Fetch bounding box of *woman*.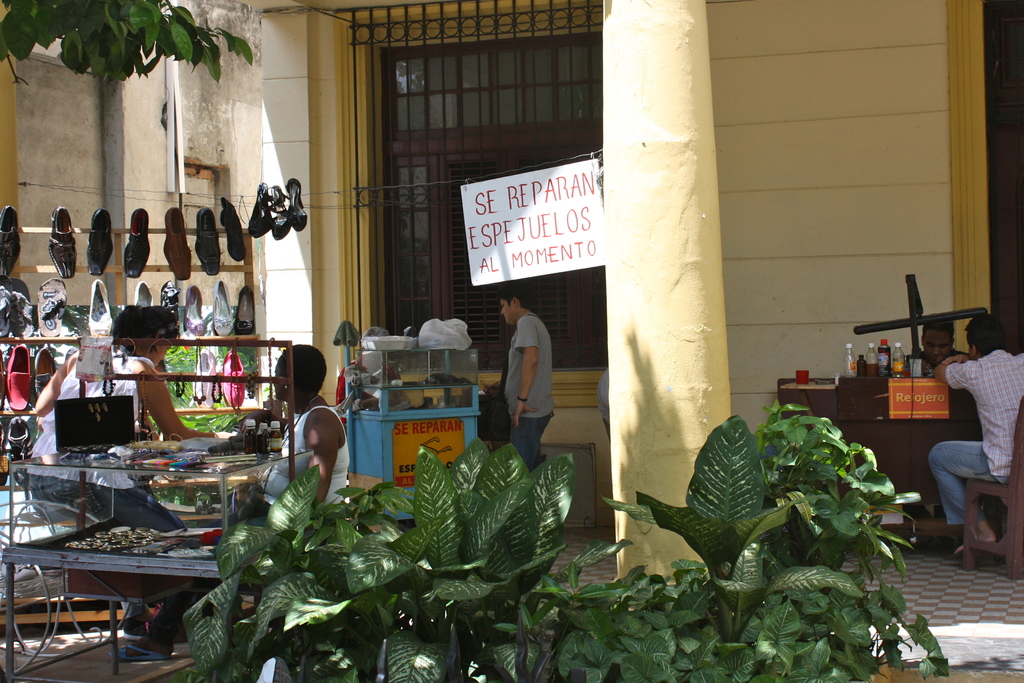
Bbox: 106/343/358/668.
